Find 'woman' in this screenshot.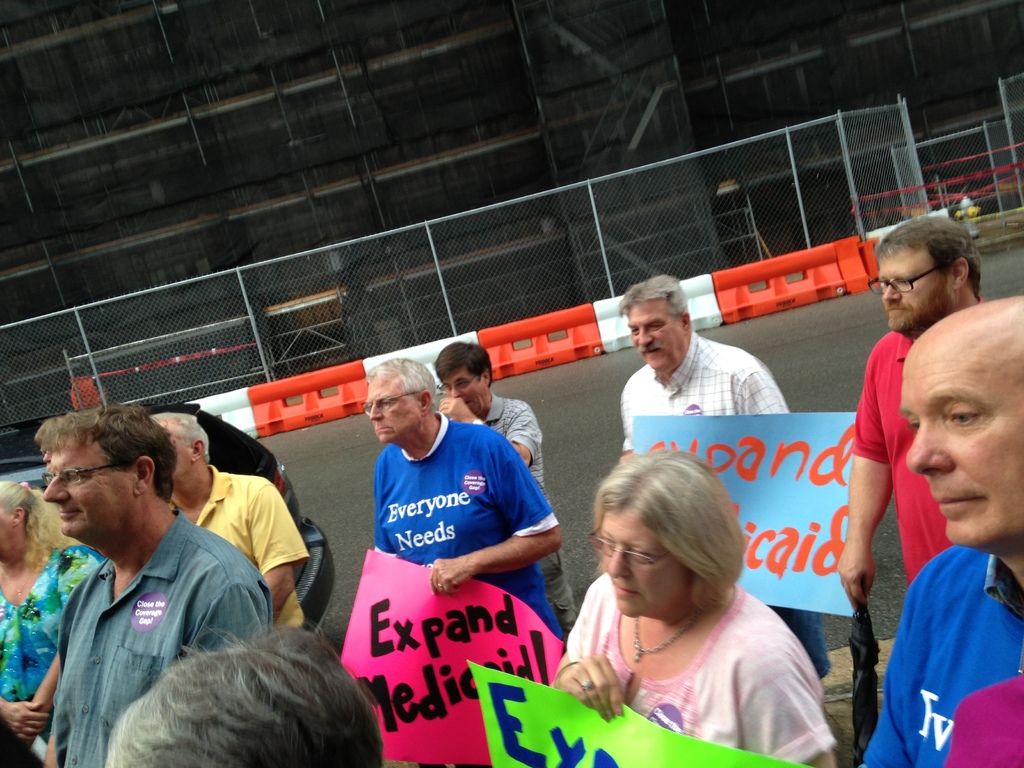
The bounding box for 'woman' is BBox(0, 472, 95, 767).
